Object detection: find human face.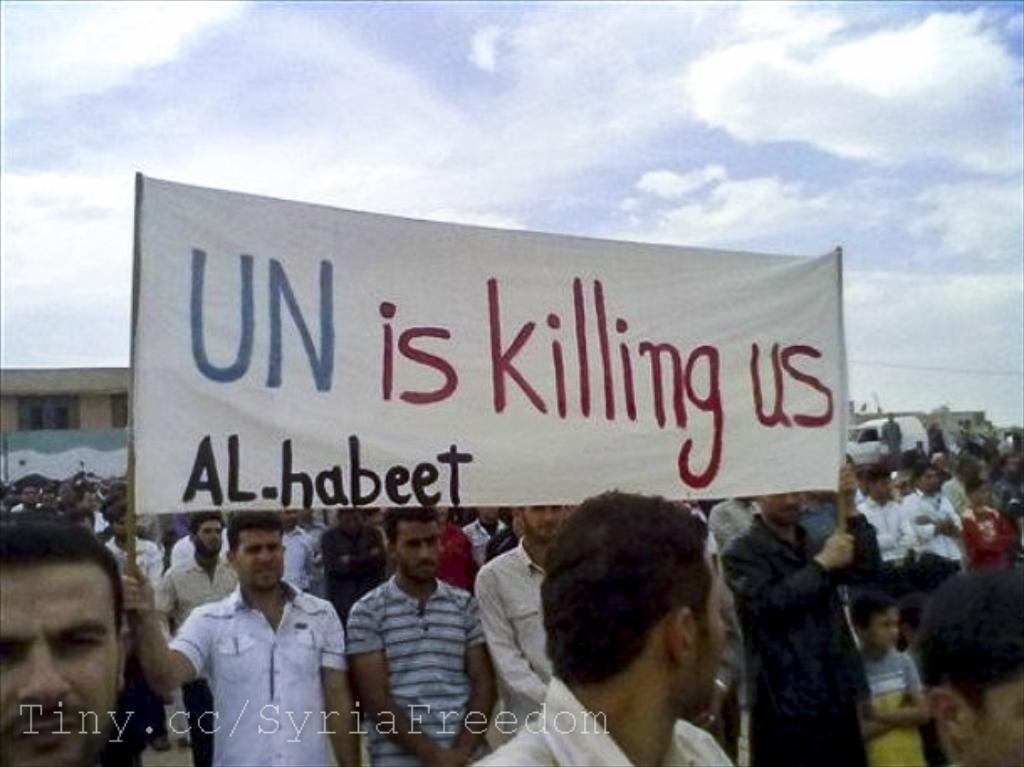
[x1=767, y1=492, x2=802, y2=525].
